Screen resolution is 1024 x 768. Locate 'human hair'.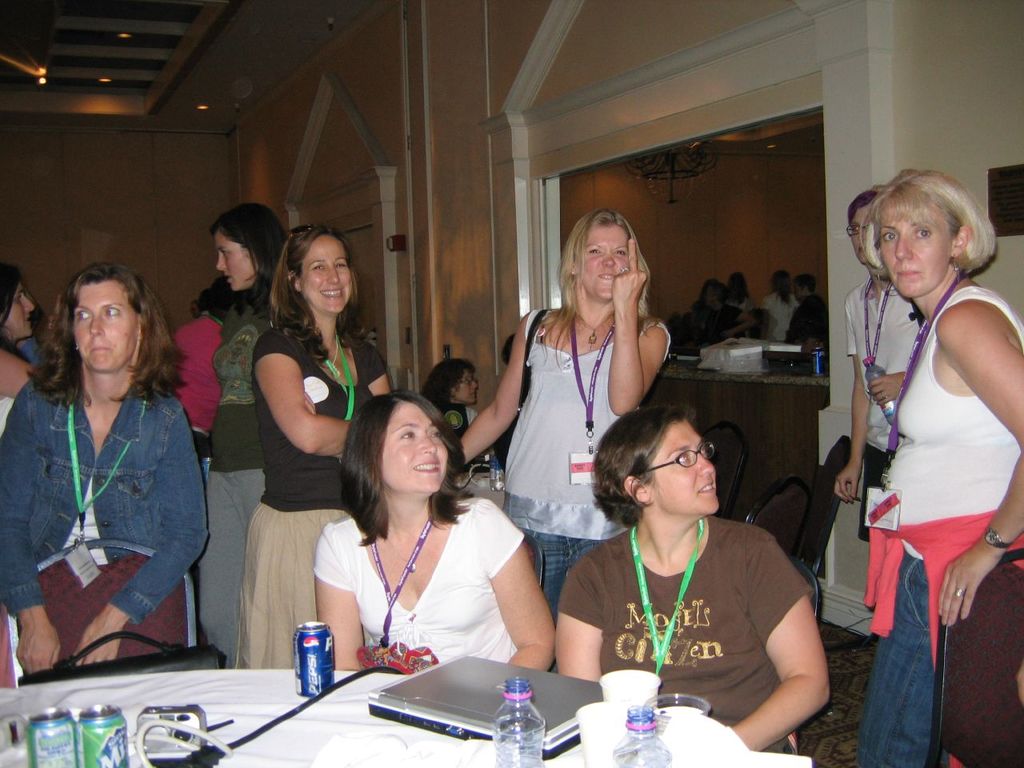
38 264 165 426.
